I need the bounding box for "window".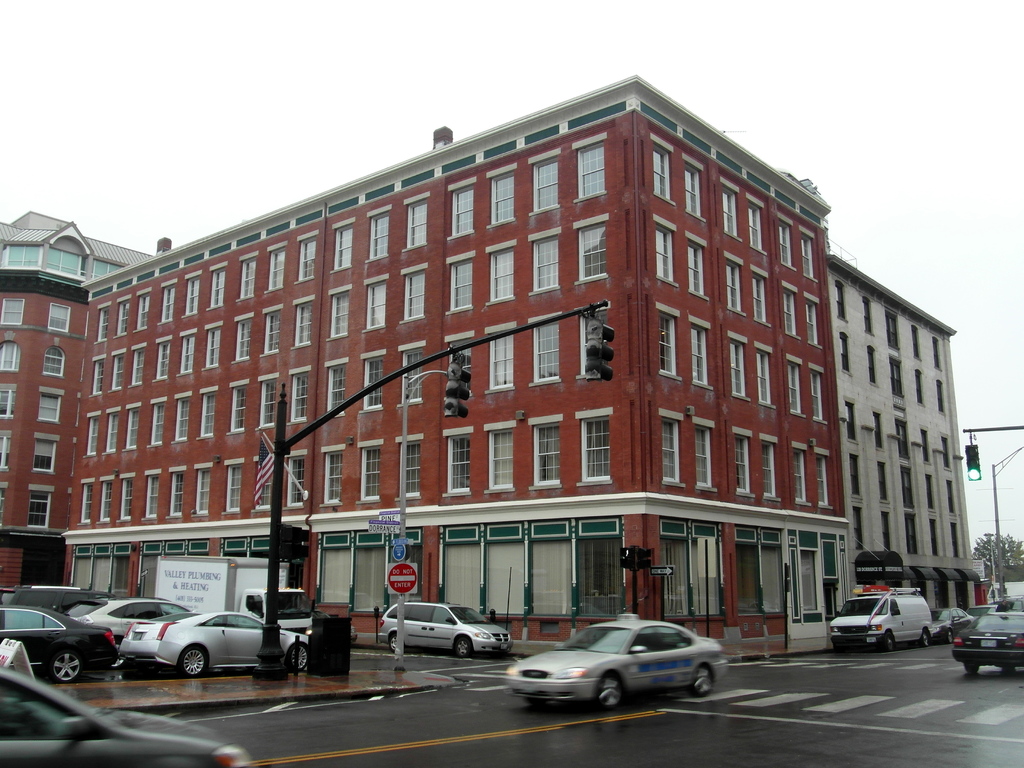
Here it is: pyautogui.locateOnScreen(687, 241, 707, 294).
